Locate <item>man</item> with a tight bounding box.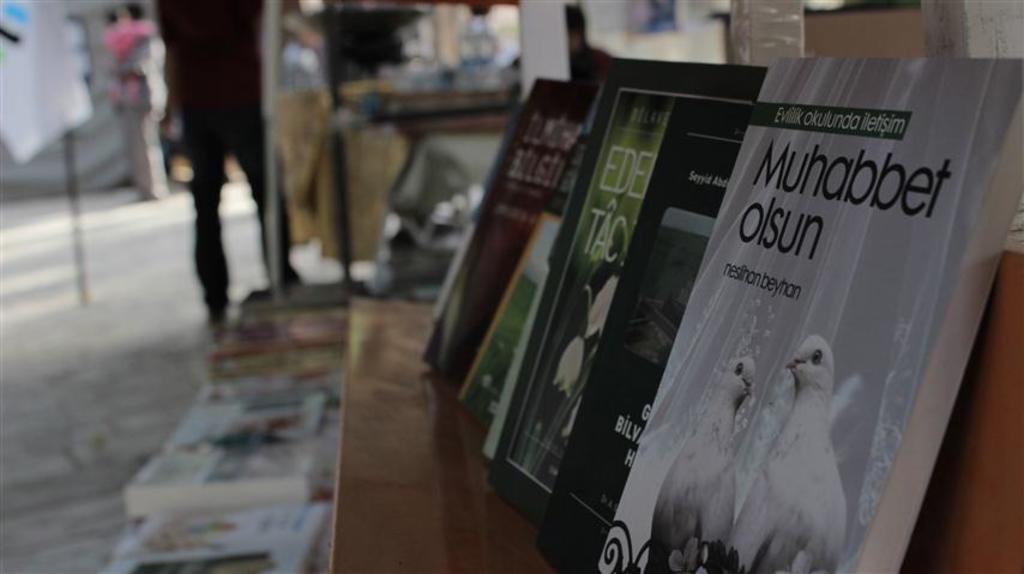
rect(120, 0, 167, 210).
